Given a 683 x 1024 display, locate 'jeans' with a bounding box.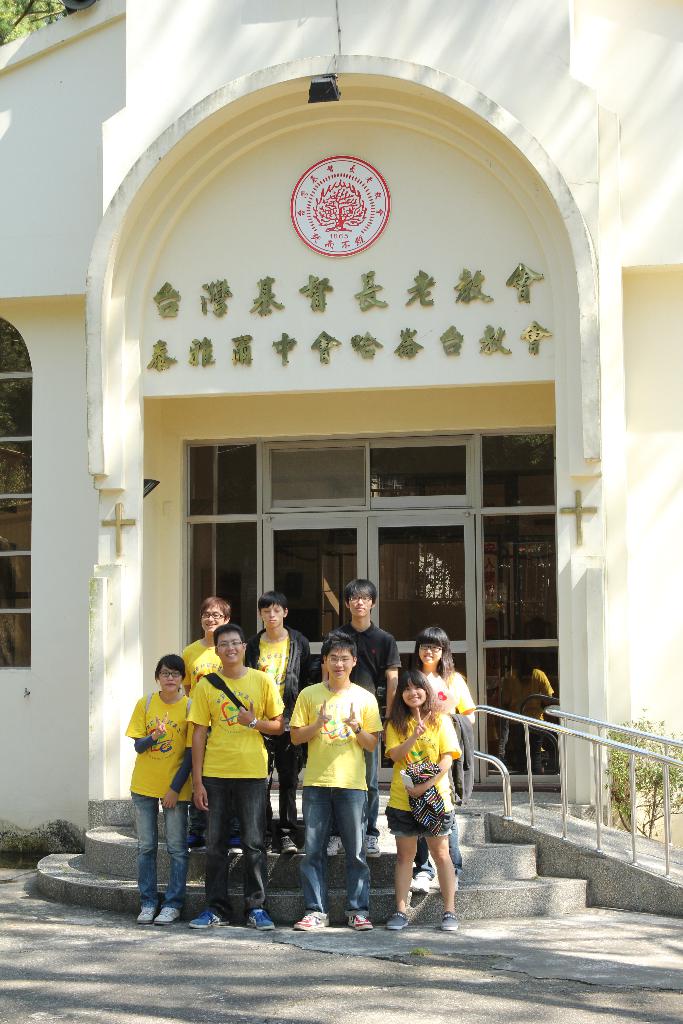
Located: {"x1": 132, "y1": 794, "x2": 190, "y2": 913}.
